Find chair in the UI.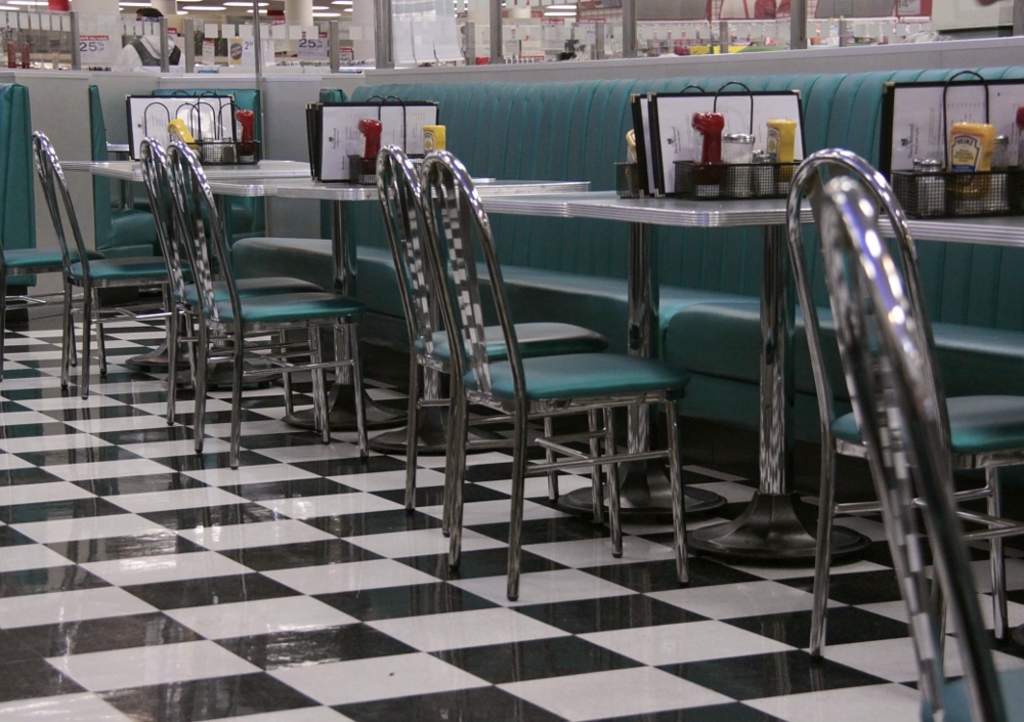
UI element at rect(374, 148, 613, 544).
